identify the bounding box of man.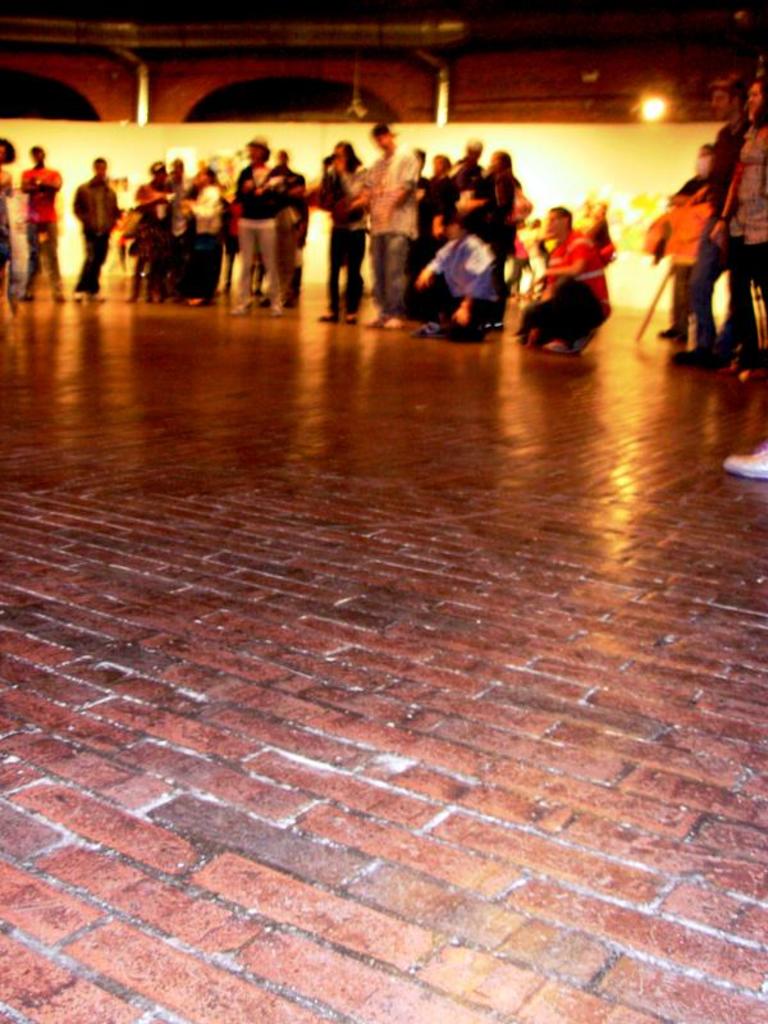
{"x1": 668, "y1": 67, "x2": 753, "y2": 366}.
